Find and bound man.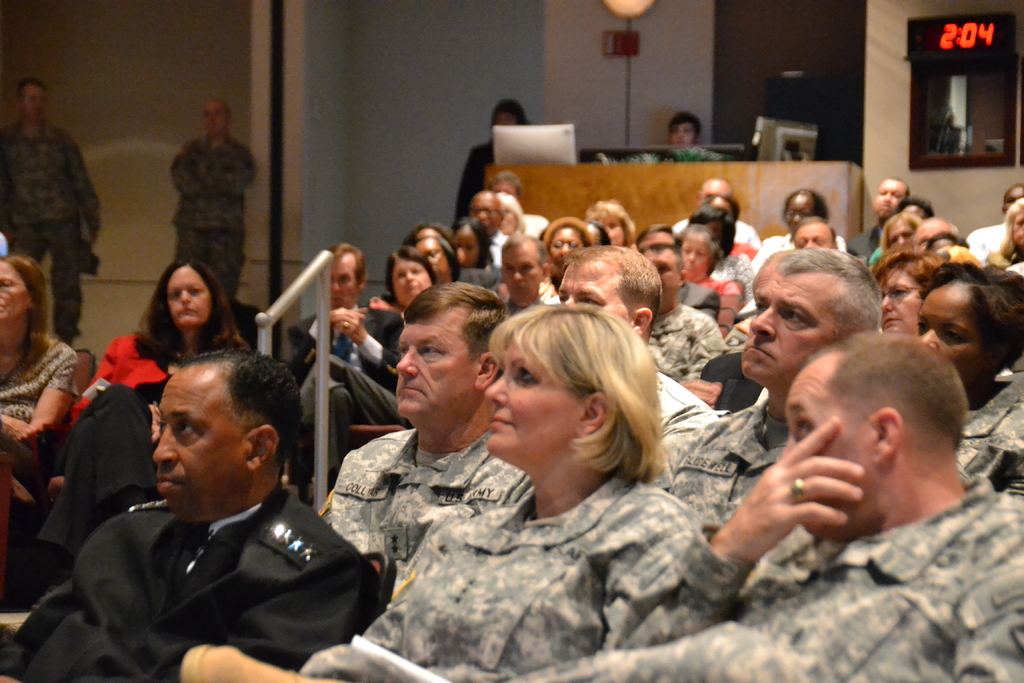
Bound: 965, 181, 1023, 273.
